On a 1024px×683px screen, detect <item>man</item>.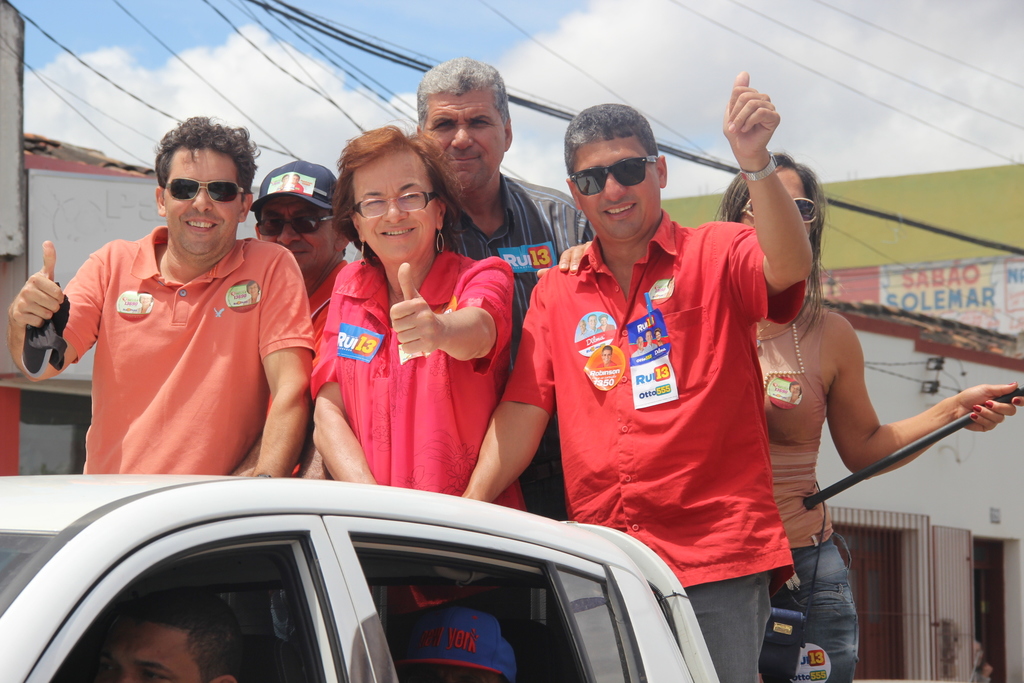
460/67/809/682.
